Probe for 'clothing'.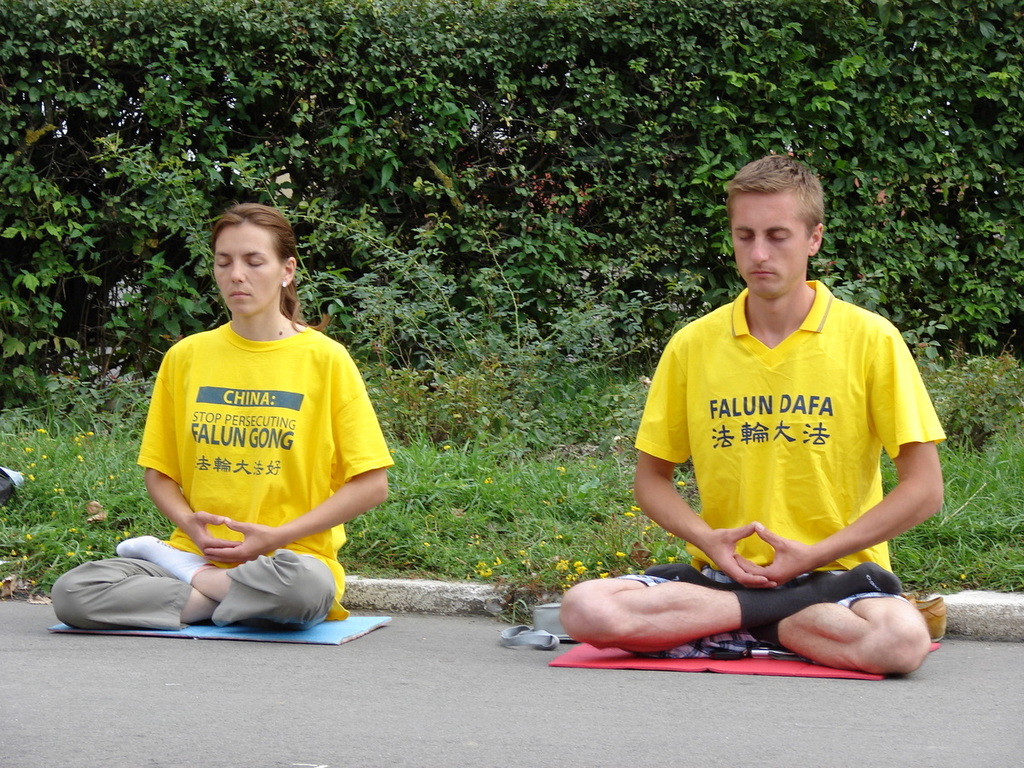
Probe result: BBox(137, 307, 370, 578).
